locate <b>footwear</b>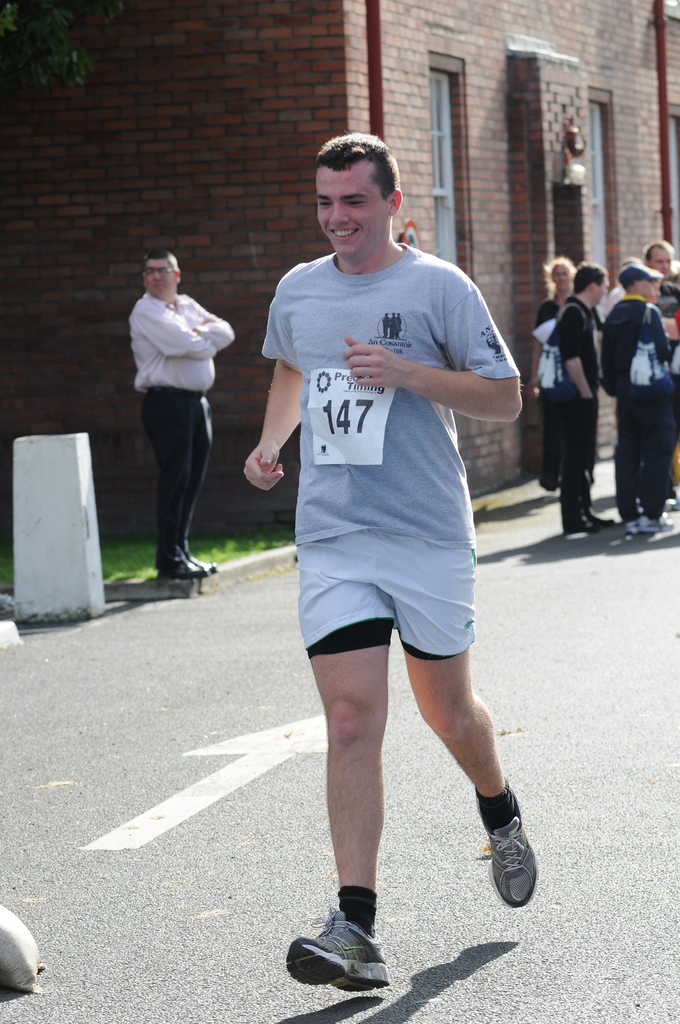
563 502 612 529
